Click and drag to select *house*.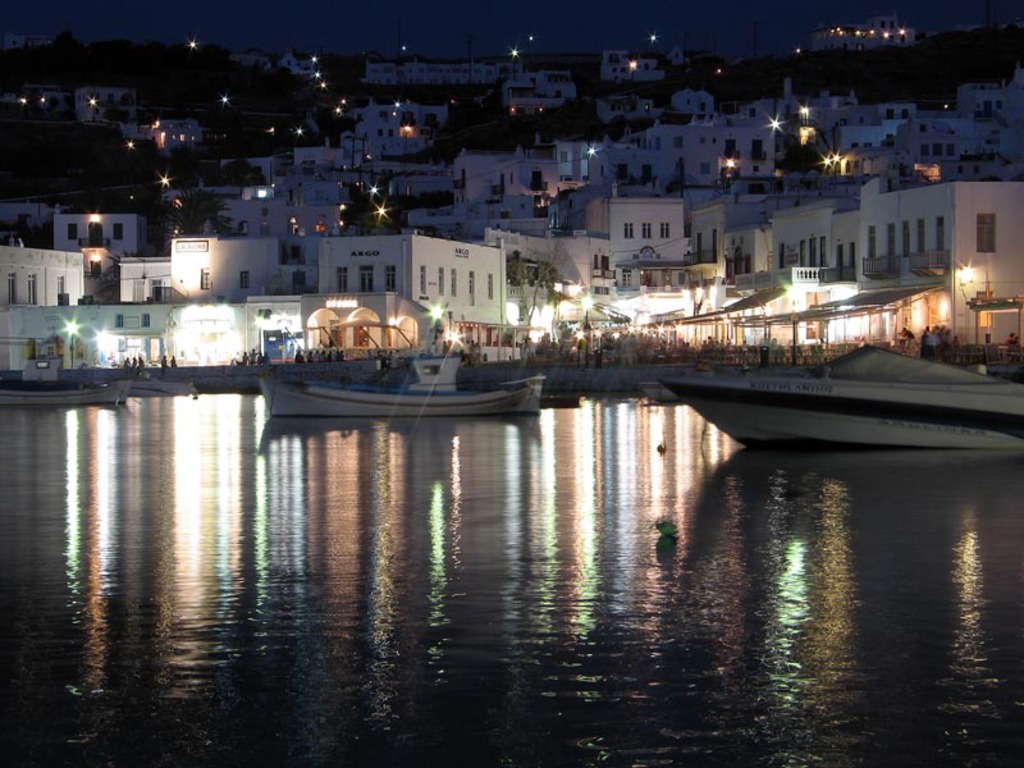
Selection: (left=355, top=156, right=449, bottom=225).
